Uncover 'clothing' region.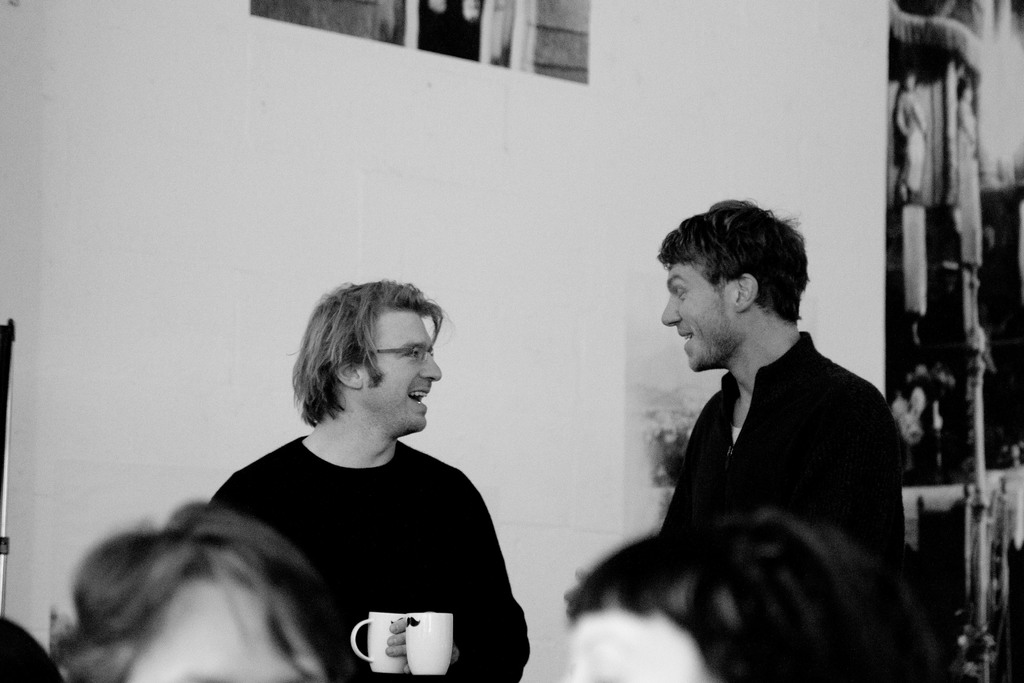
Uncovered: pyautogui.locateOnScreen(209, 432, 527, 682).
